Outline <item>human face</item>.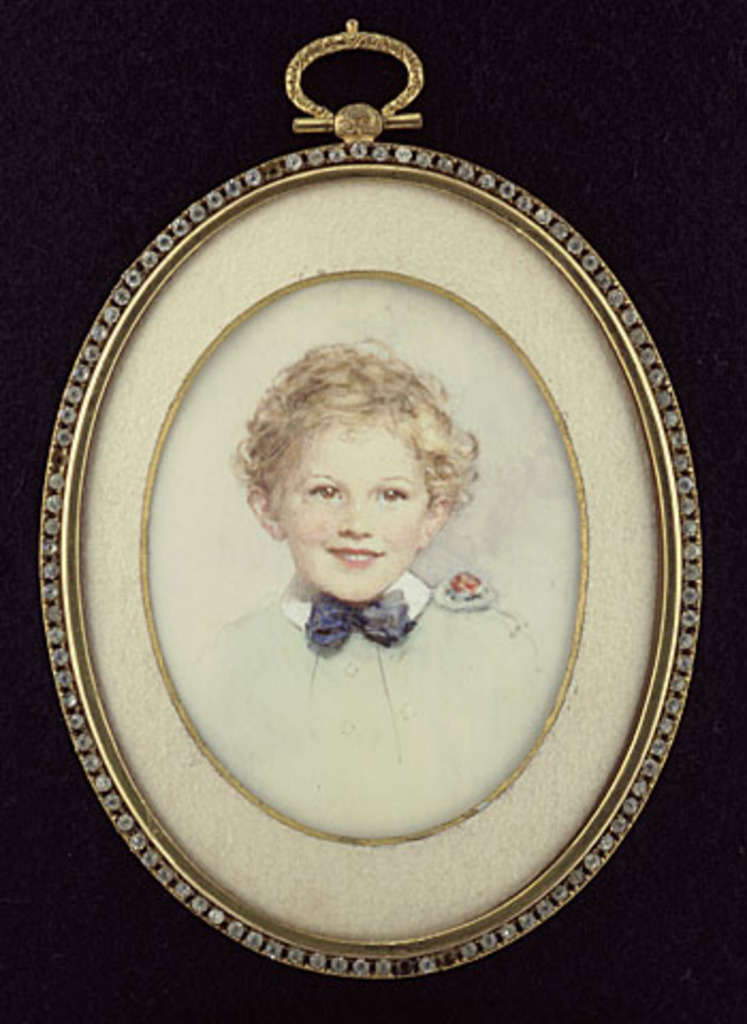
Outline: region(271, 422, 431, 599).
